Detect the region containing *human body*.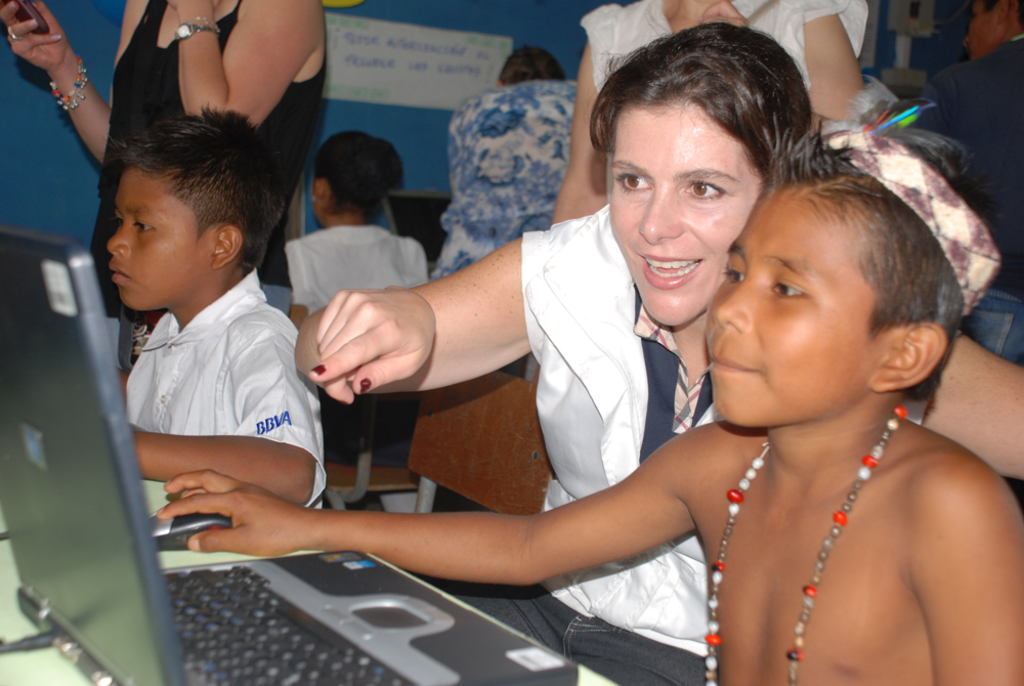
[left=155, top=406, right=1023, bottom=685].
